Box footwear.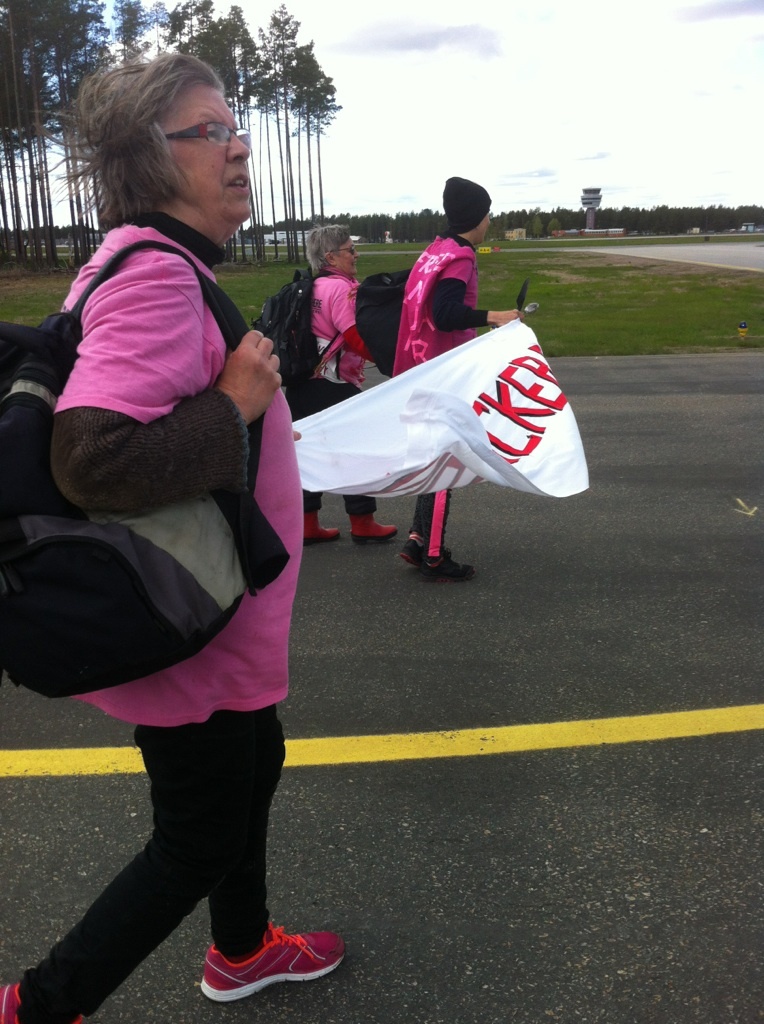
[414, 549, 472, 586].
